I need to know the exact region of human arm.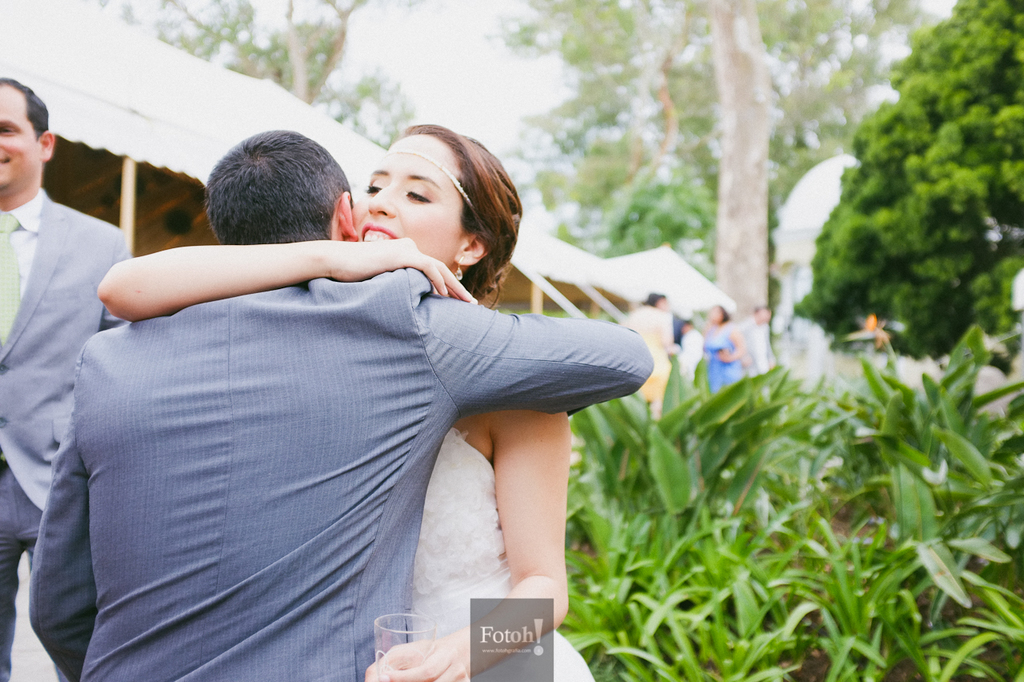
Region: pyautogui.locateOnScreen(376, 423, 590, 681).
